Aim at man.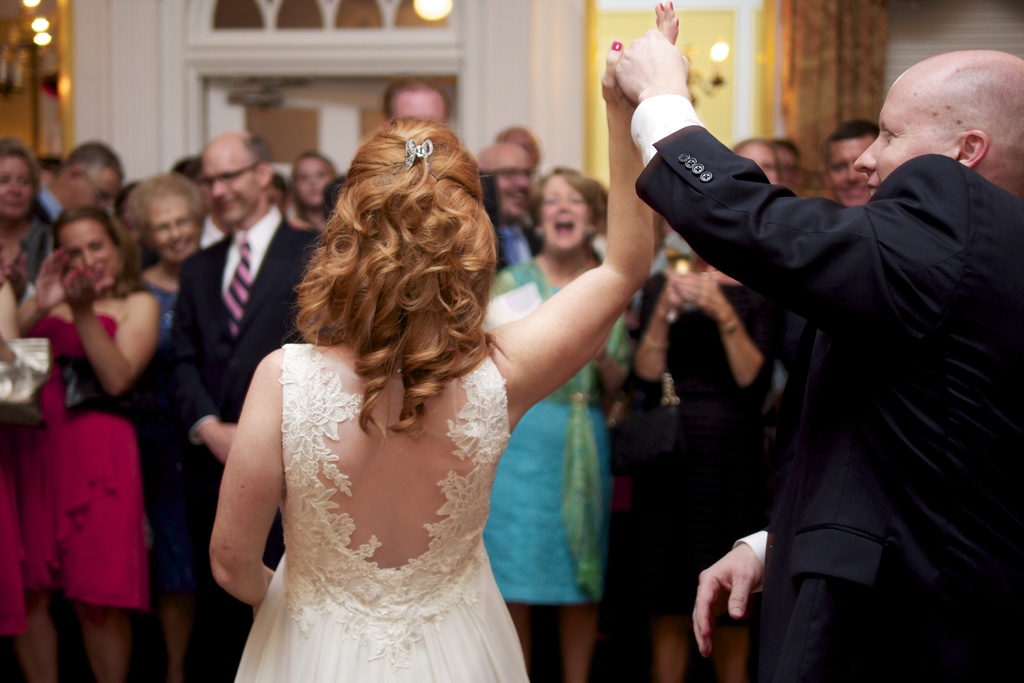
Aimed at bbox=(471, 142, 546, 265).
